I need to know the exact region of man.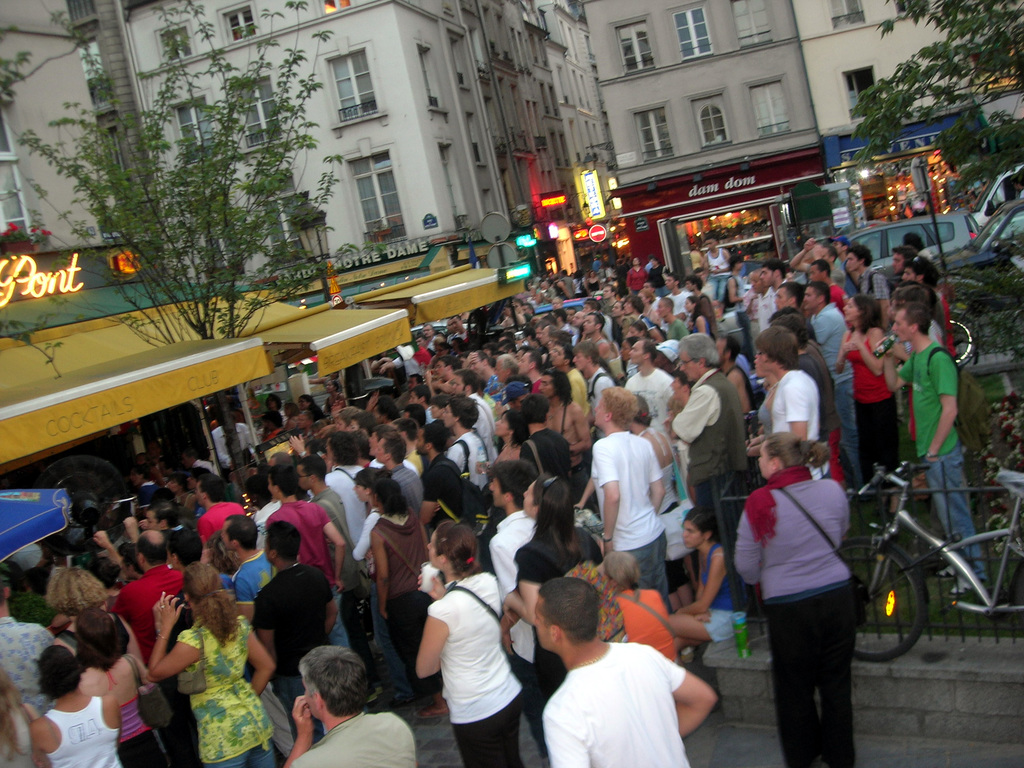
Region: [602, 252, 616, 272].
